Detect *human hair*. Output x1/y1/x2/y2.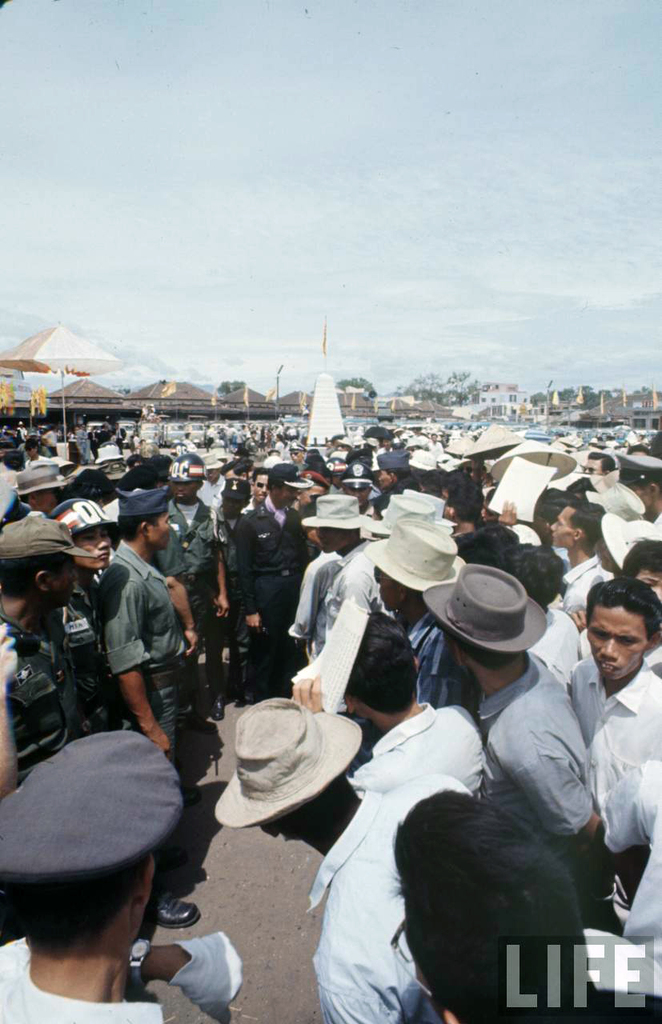
10/850/153/958.
